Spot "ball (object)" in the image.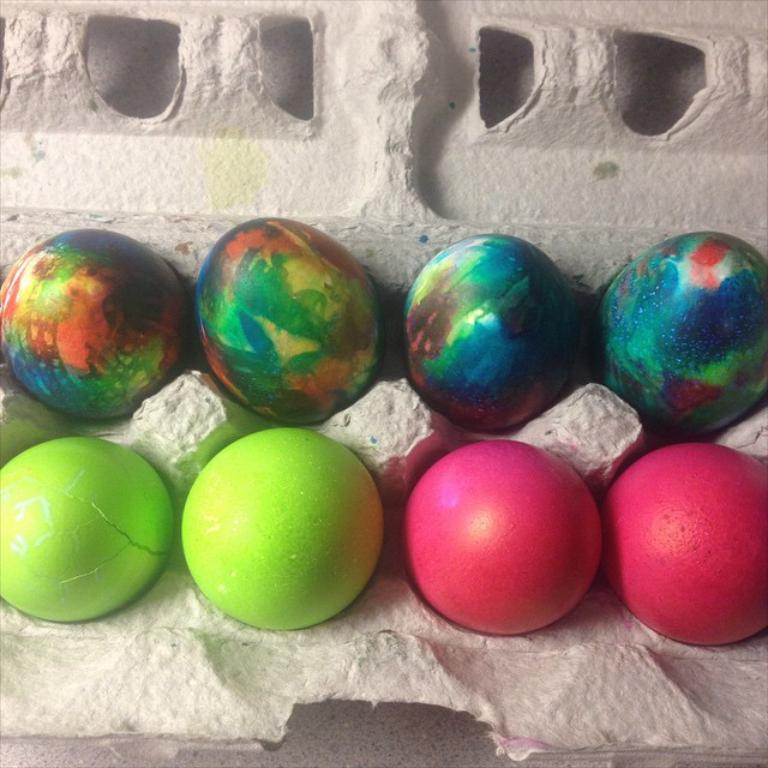
"ball (object)" found at select_region(0, 223, 197, 421).
